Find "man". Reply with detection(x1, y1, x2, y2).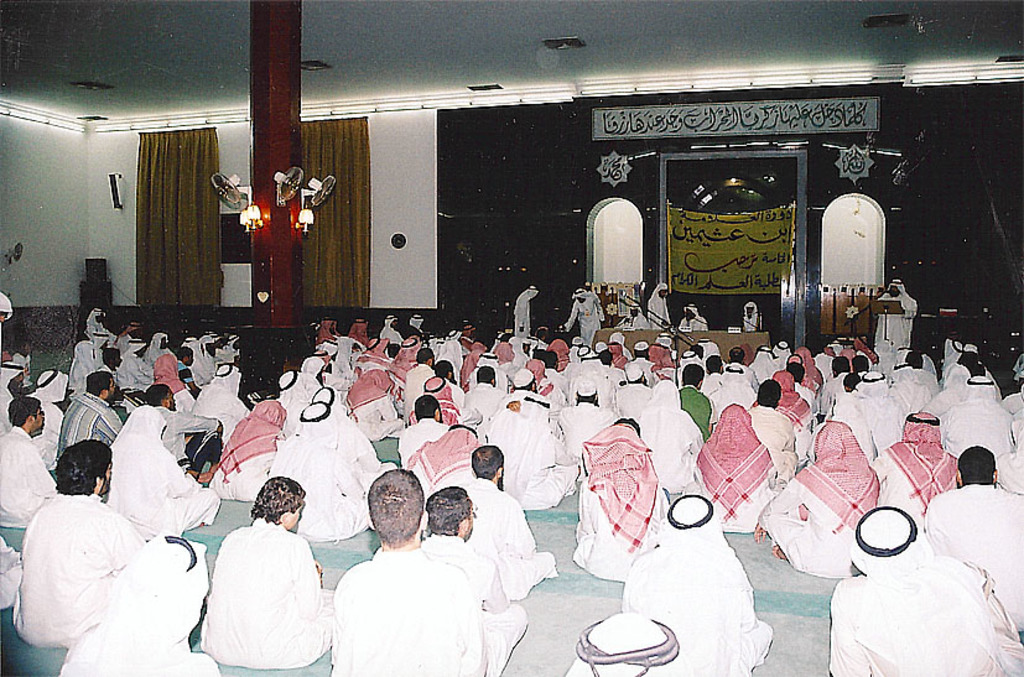
detection(872, 413, 960, 532).
